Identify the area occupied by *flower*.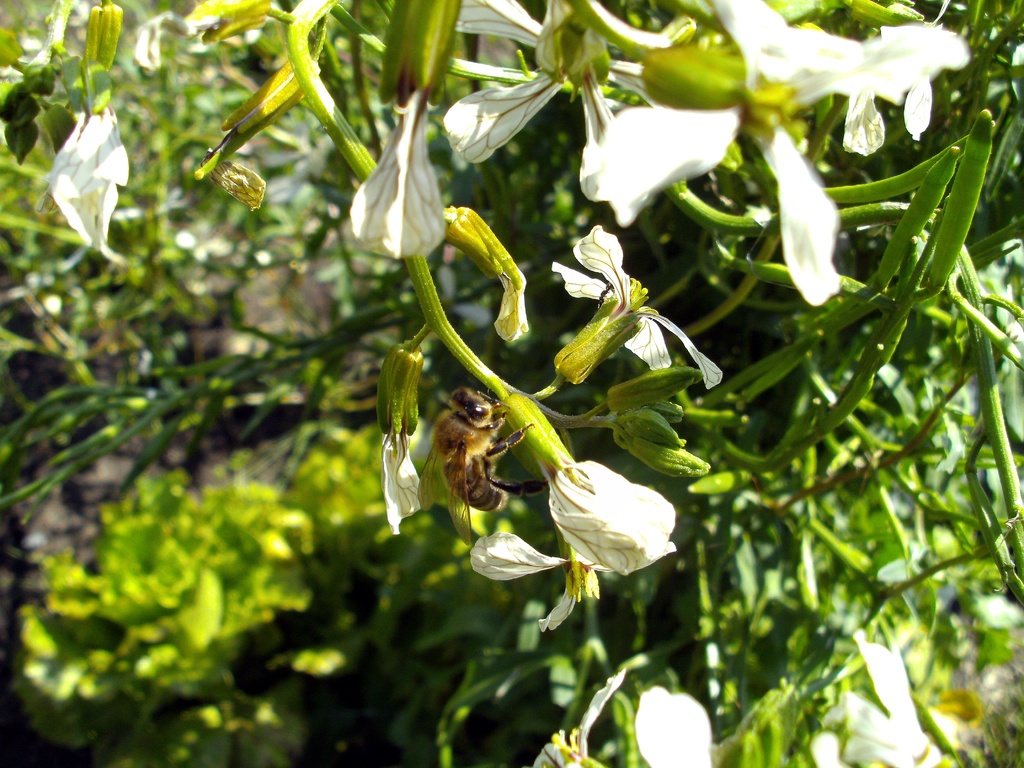
Area: <region>538, 543, 620, 631</region>.
